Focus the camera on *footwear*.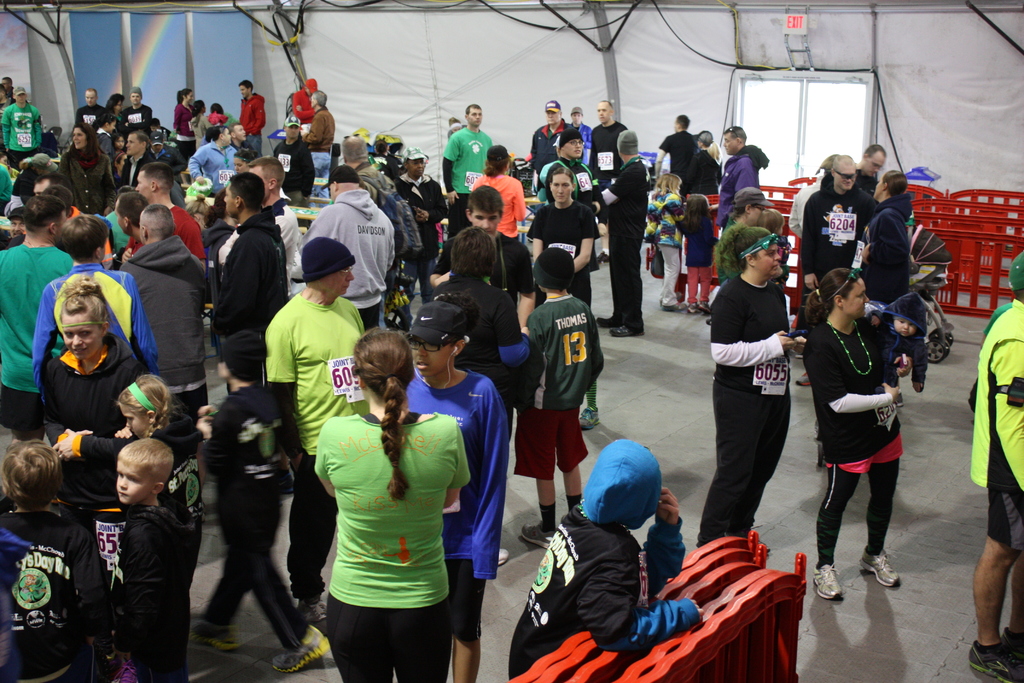
Focus region: region(297, 600, 329, 632).
